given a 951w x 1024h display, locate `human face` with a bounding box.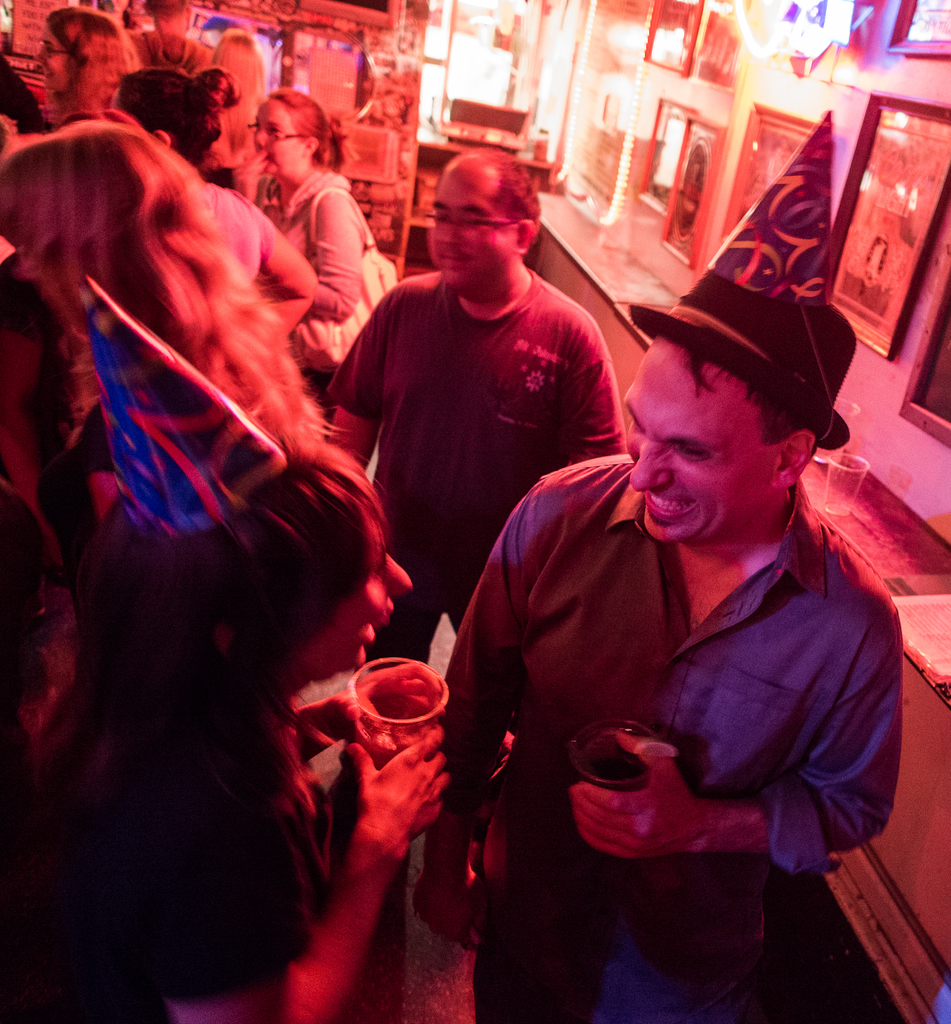
Located: Rect(428, 171, 514, 285).
